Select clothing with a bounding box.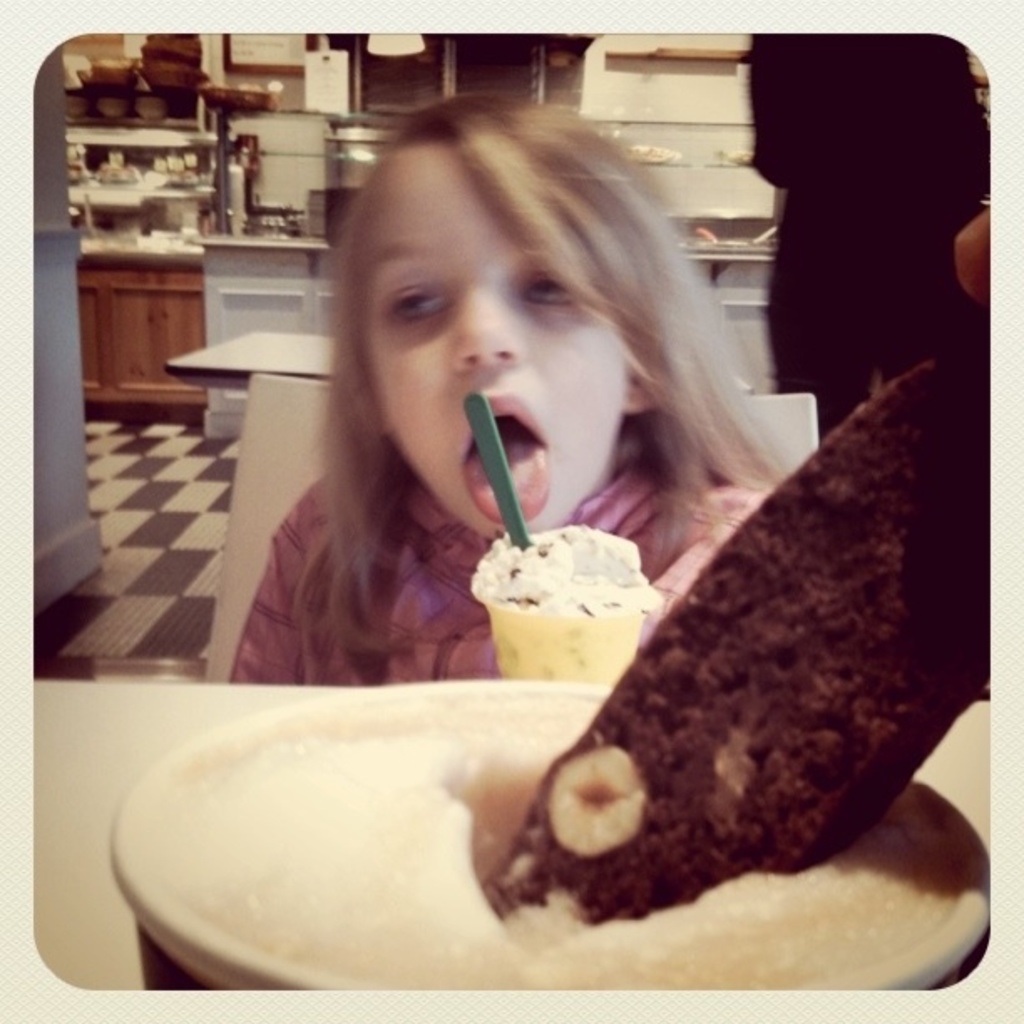
left=226, top=440, right=778, bottom=684.
